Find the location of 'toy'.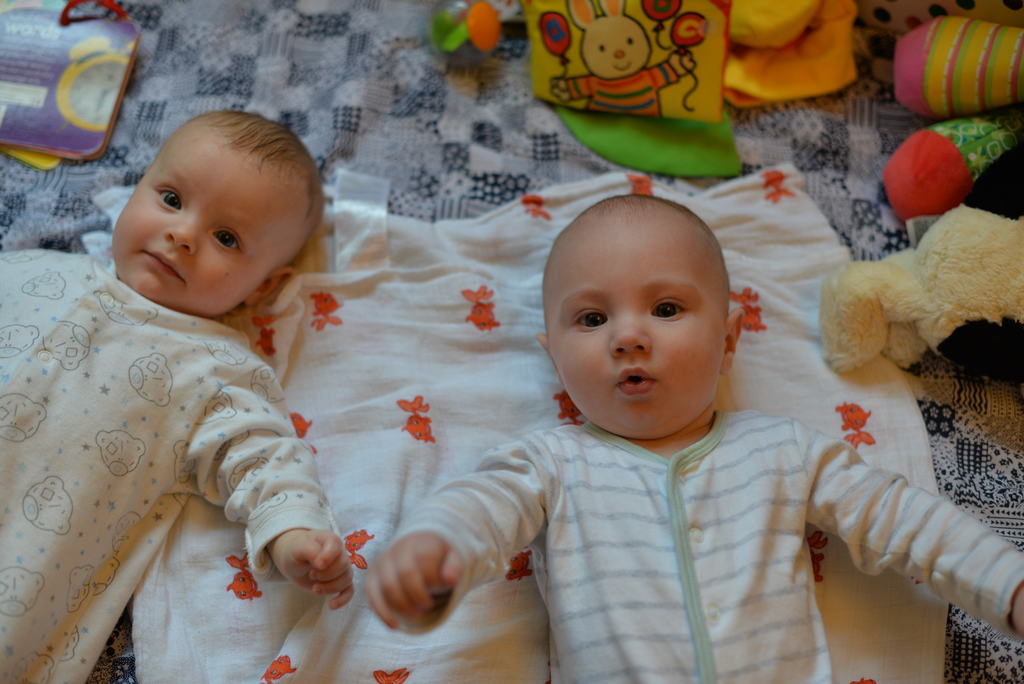
Location: pyautogui.locateOnScreen(845, 0, 1023, 123).
